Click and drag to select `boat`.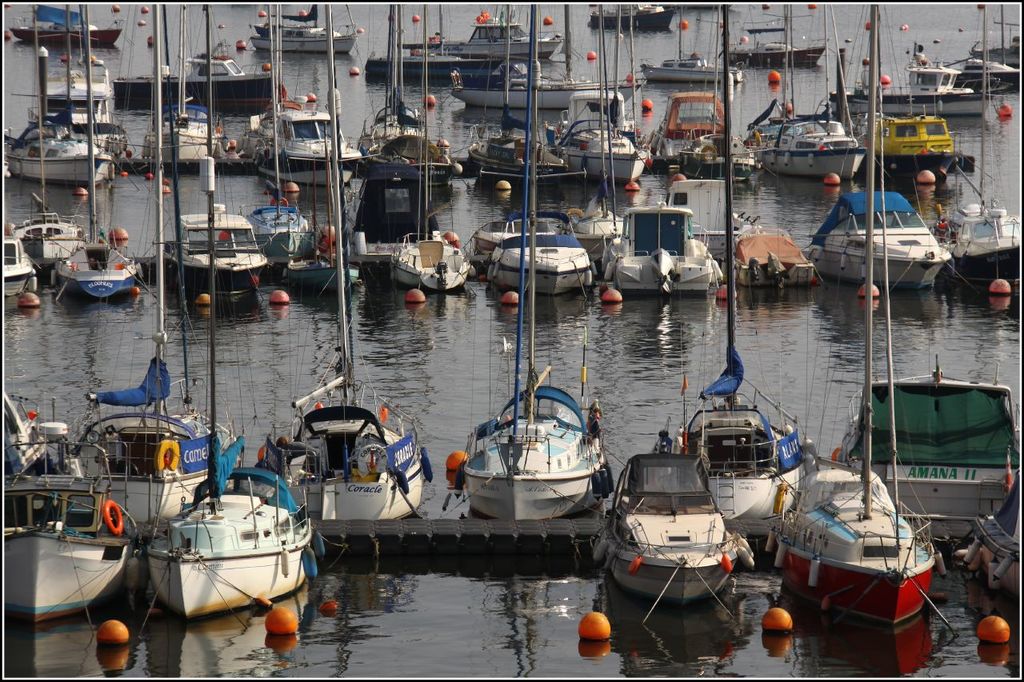
Selection: [835,367,1023,557].
